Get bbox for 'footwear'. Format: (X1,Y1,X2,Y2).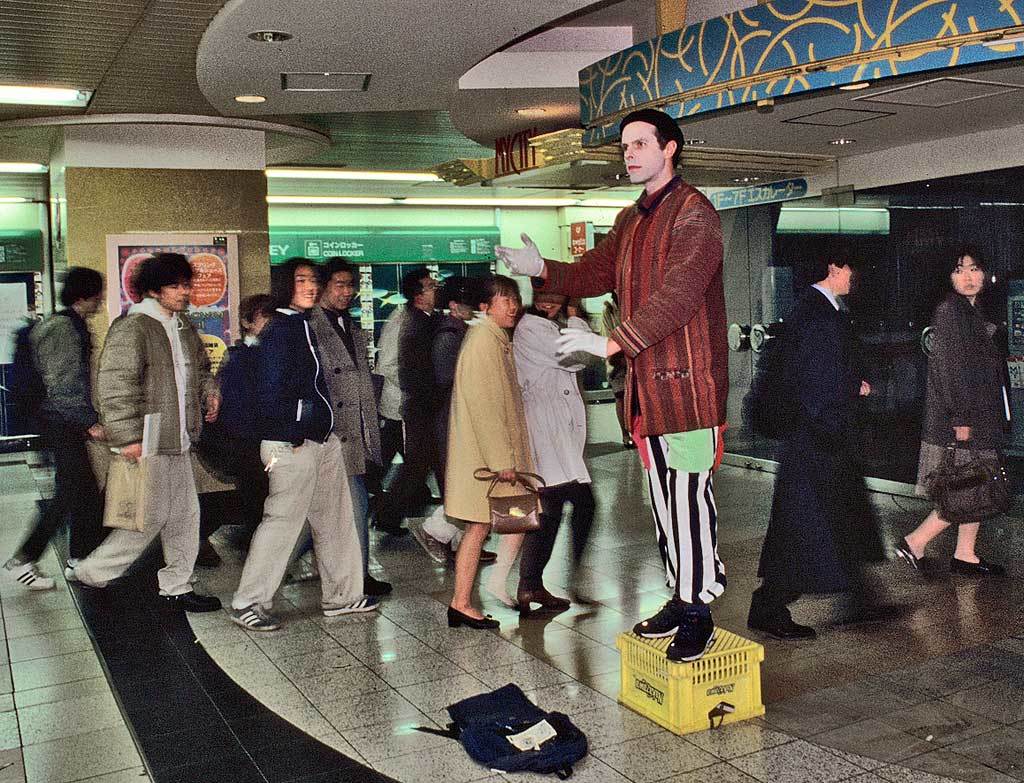
(162,590,223,613).
